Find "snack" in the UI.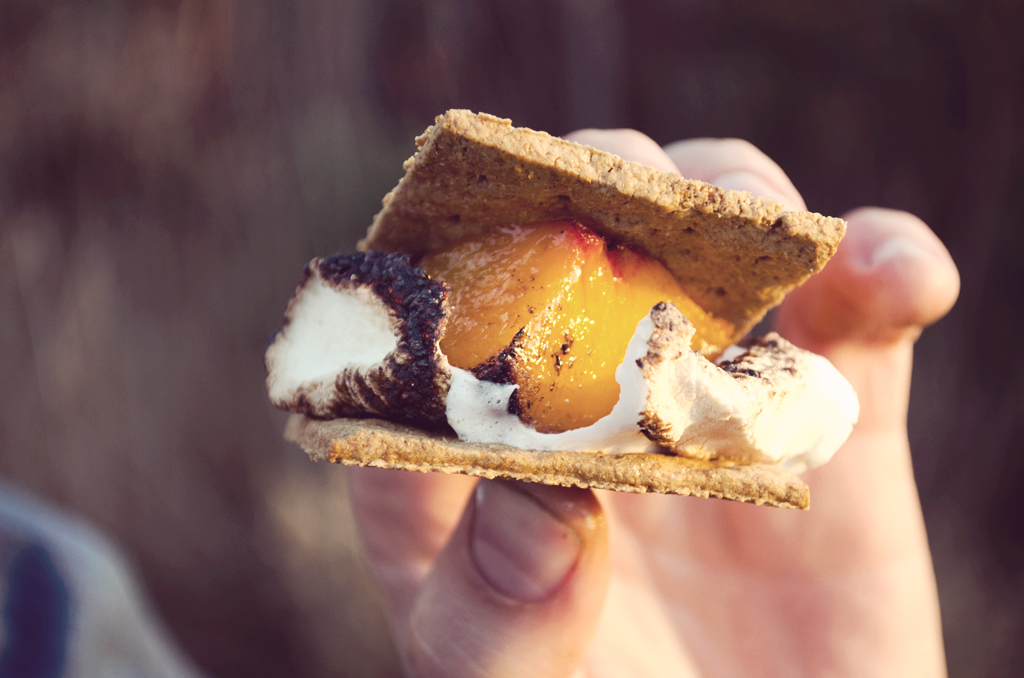
UI element at x1=288 y1=97 x2=875 y2=505.
